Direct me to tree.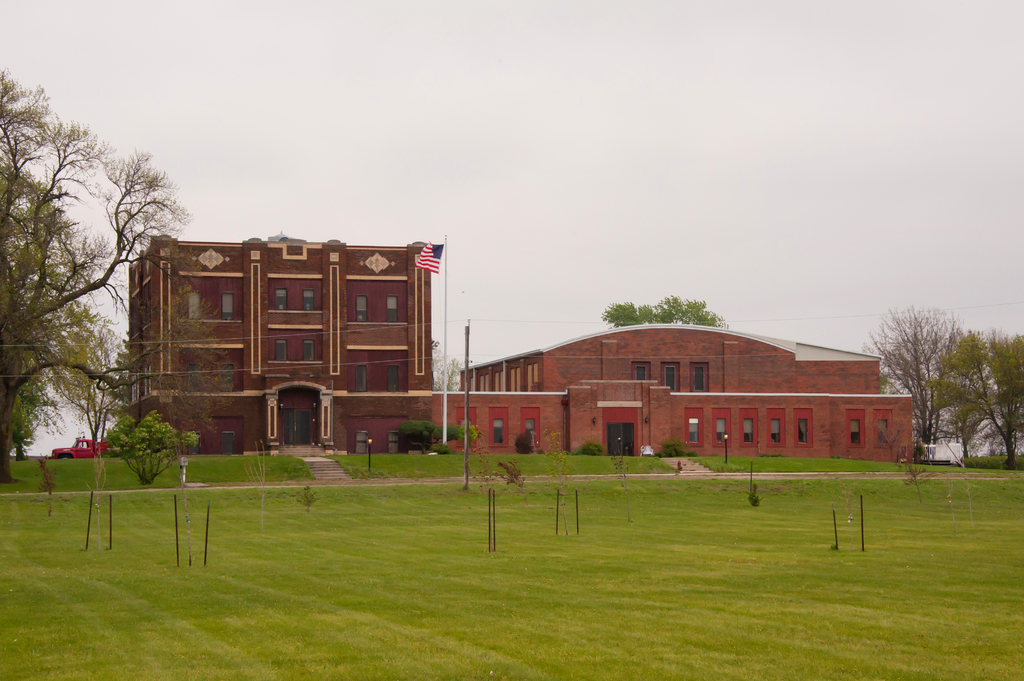
Direction: crop(871, 293, 998, 455).
